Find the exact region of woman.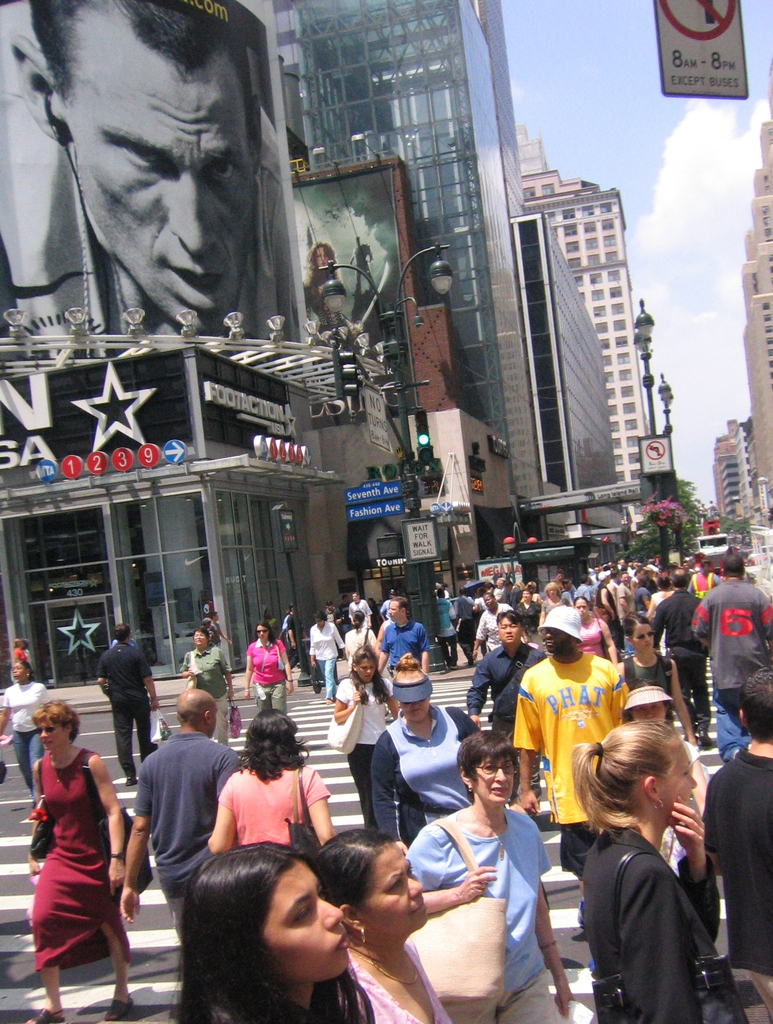
Exact region: <region>242, 618, 298, 723</region>.
